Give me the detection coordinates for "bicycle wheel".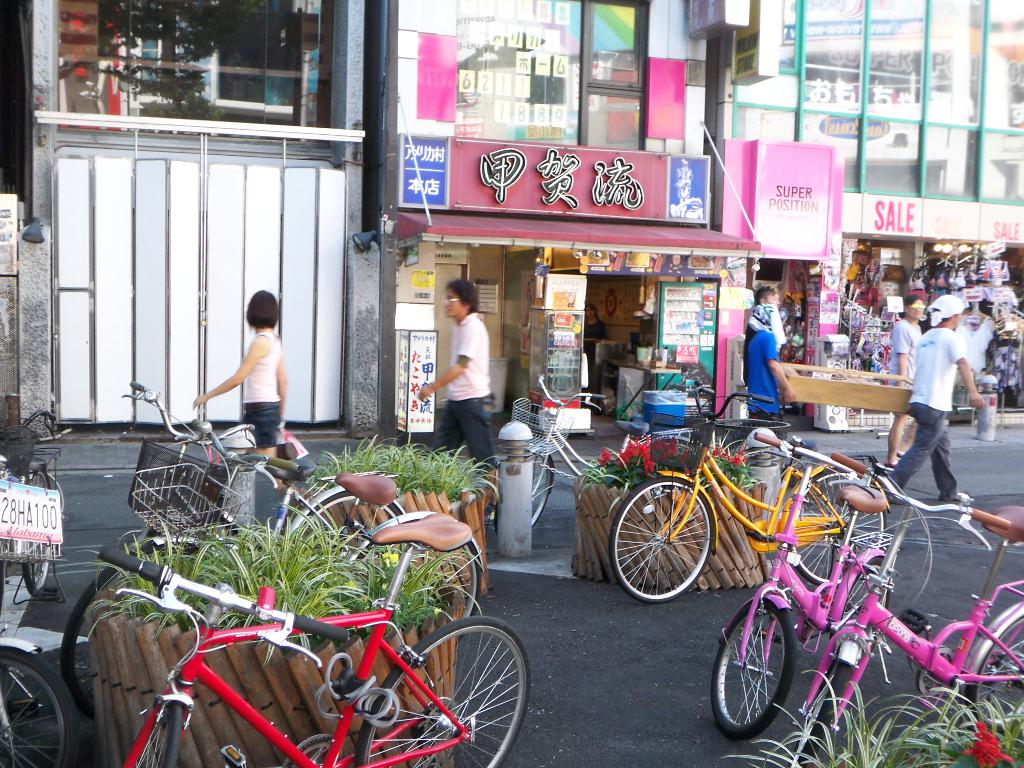
960, 612, 1023, 732.
